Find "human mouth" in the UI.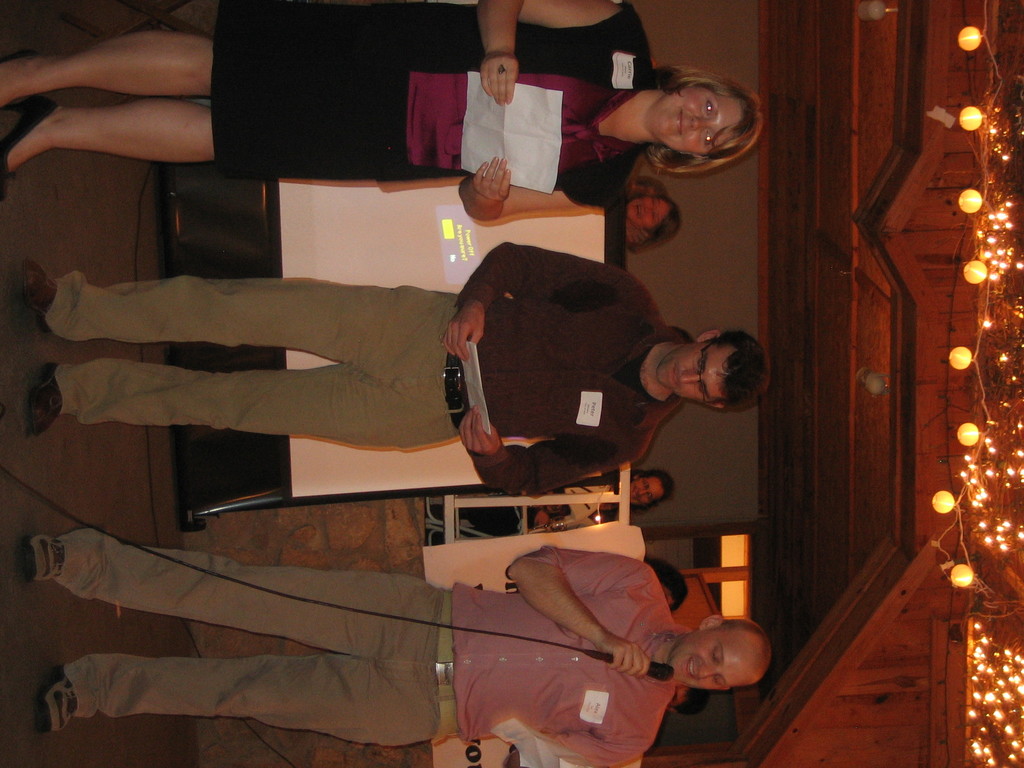
UI element at <box>668,106,690,138</box>.
